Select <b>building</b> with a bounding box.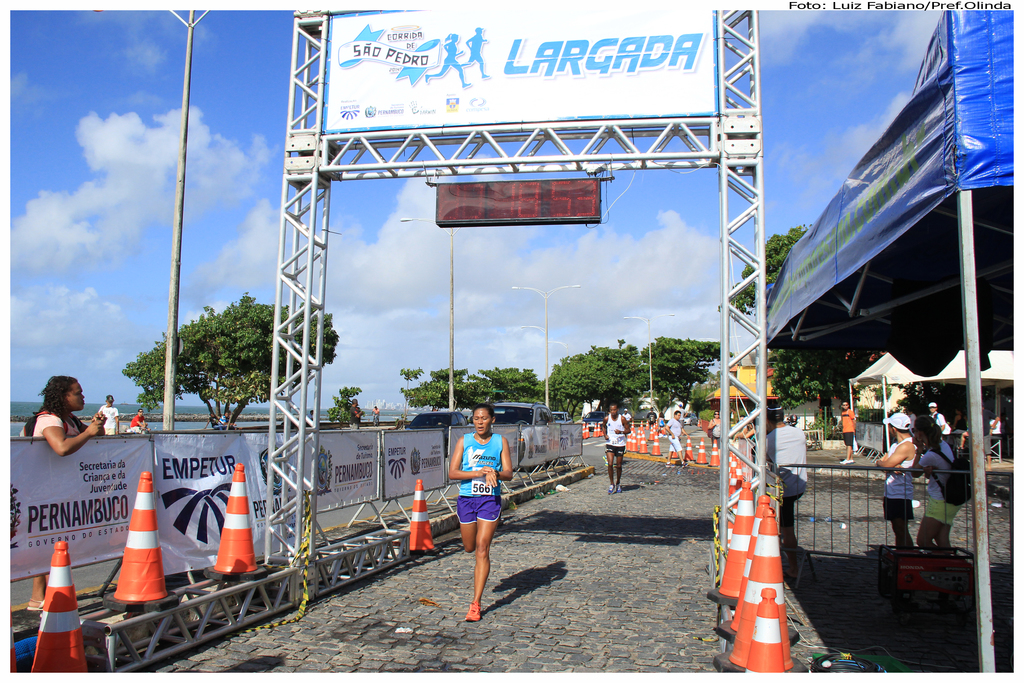
[707,331,840,434].
